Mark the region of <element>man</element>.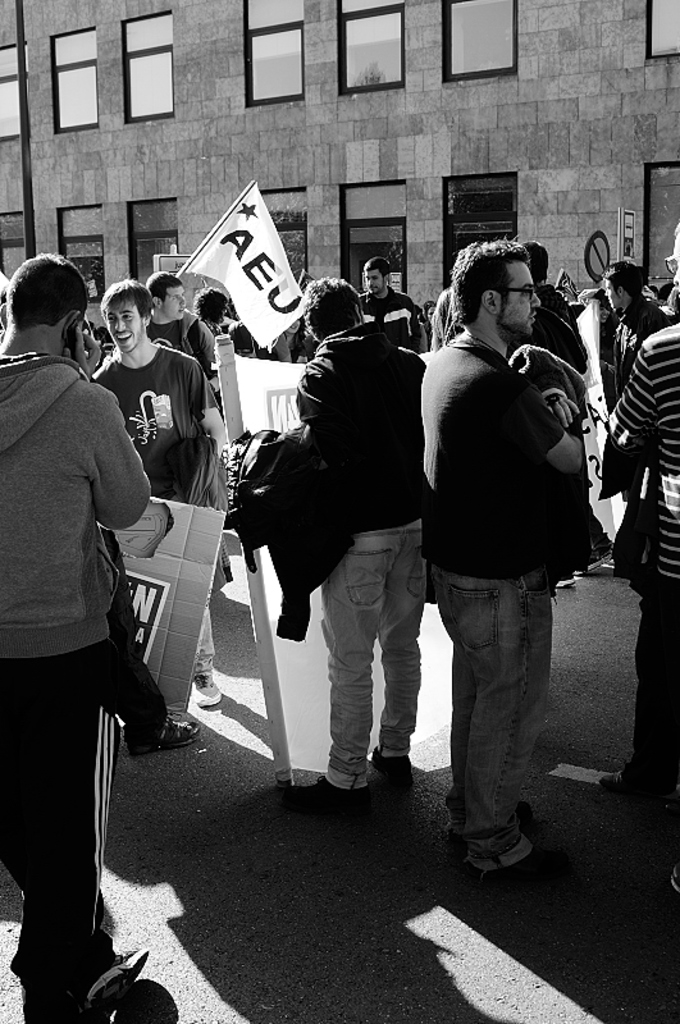
Region: 361:255:430:347.
